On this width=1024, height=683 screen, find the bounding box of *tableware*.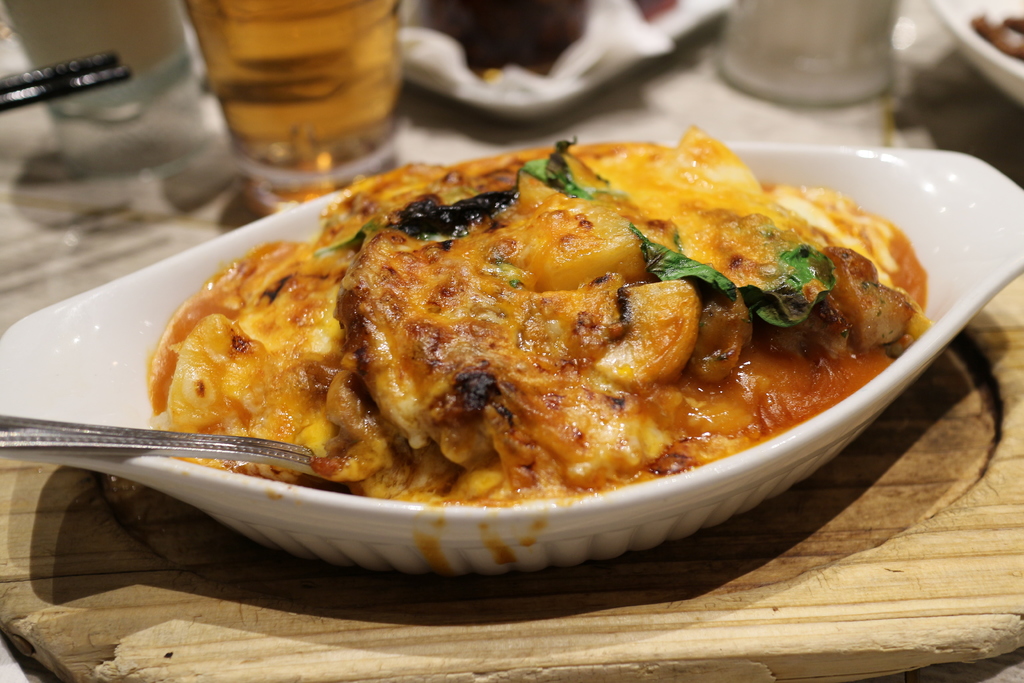
Bounding box: 19, 102, 946, 583.
